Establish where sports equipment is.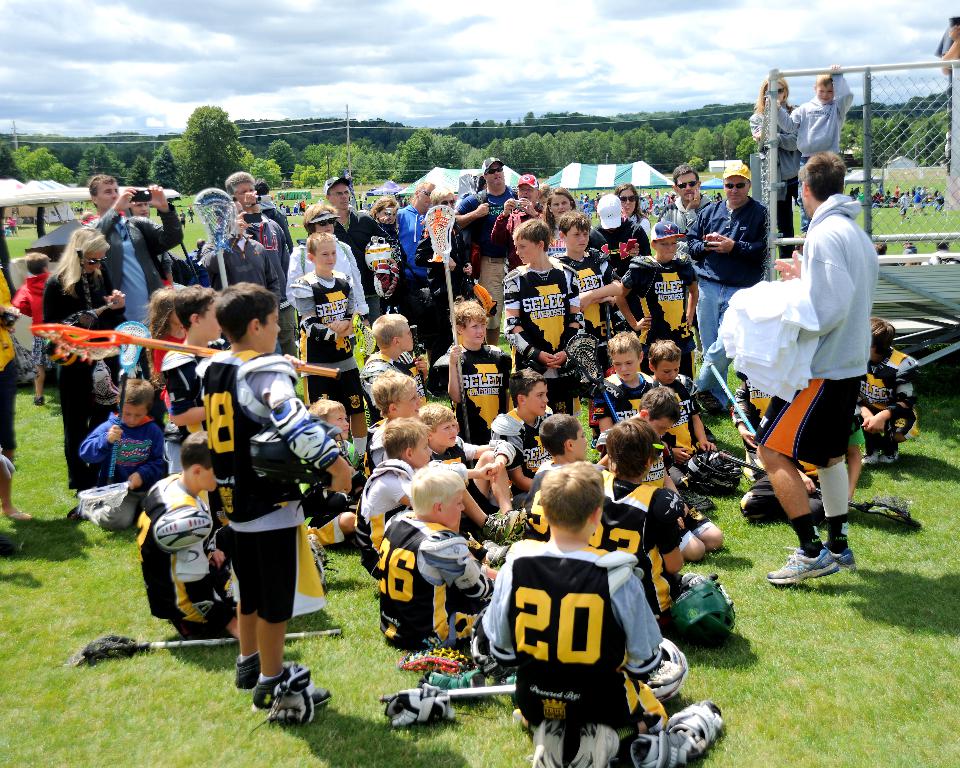
Established at [265, 395, 343, 477].
